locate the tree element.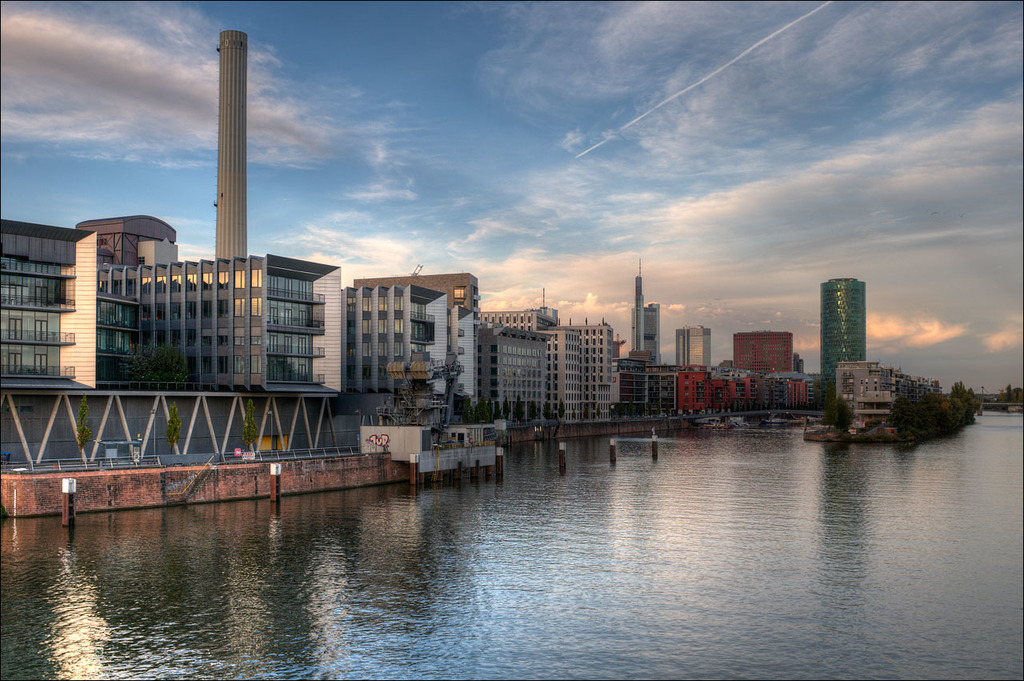
Element bbox: bbox=[164, 394, 182, 464].
